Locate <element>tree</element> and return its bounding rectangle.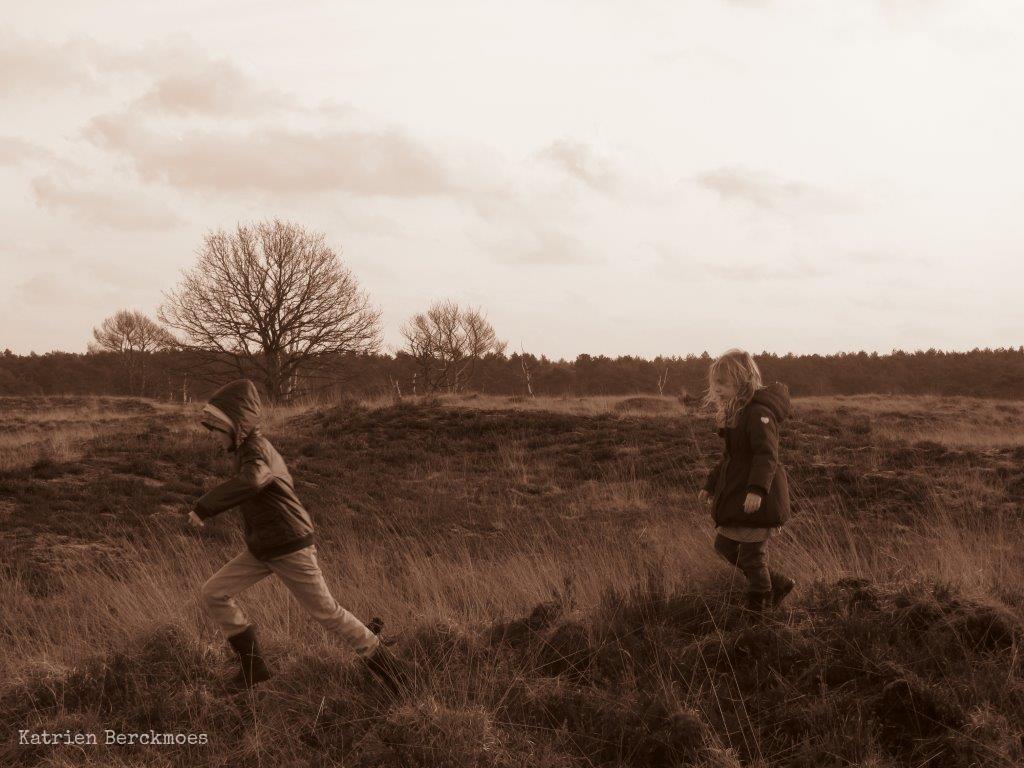
l=386, t=296, r=516, b=392.
